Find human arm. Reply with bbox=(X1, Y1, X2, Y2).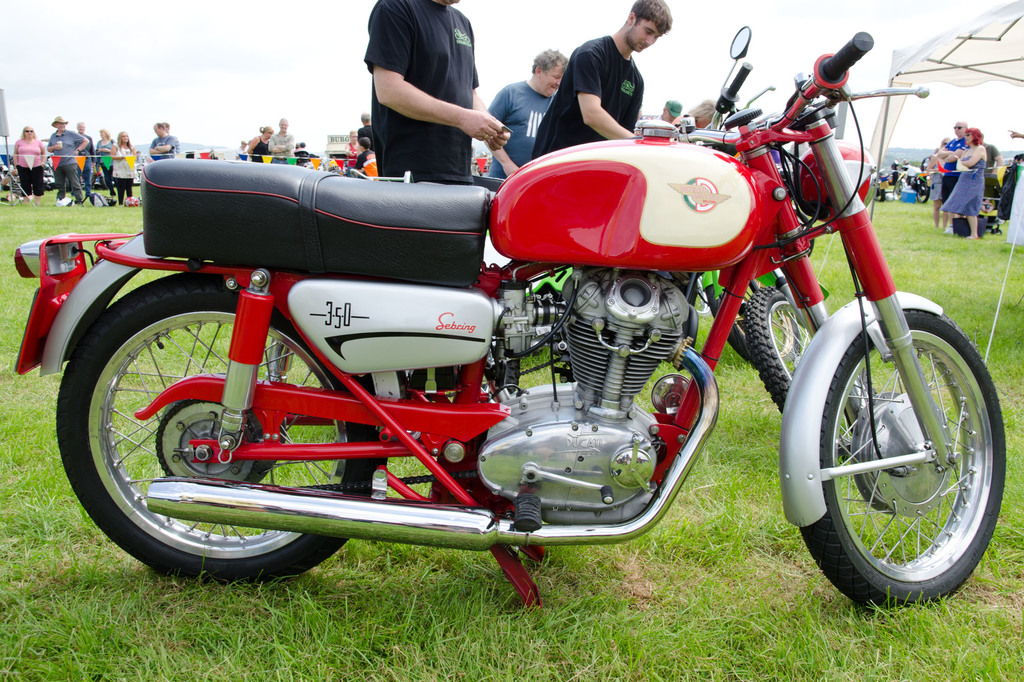
bbox=(583, 41, 637, 154).
